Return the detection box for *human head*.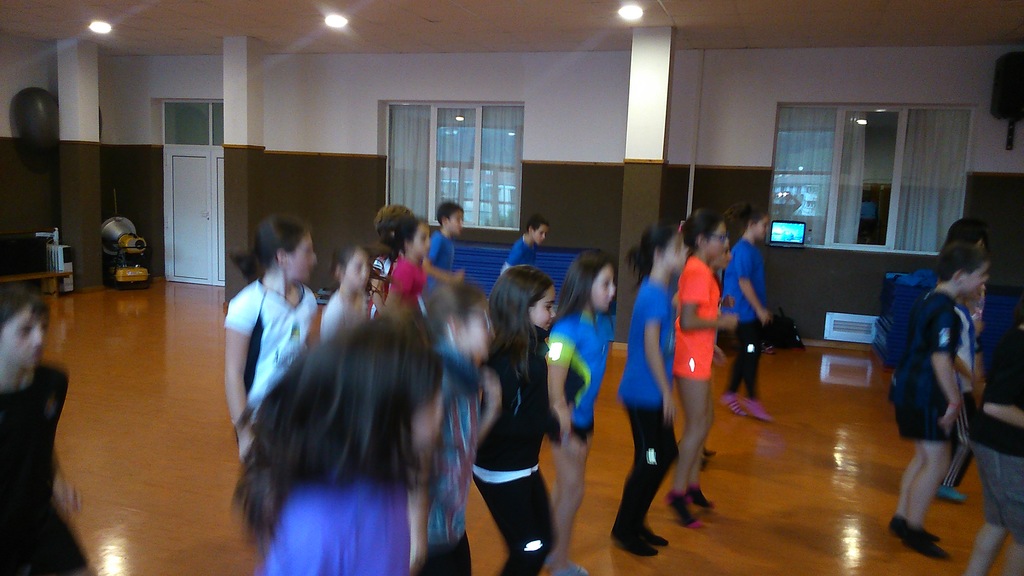
l=404, t=219, r=435, b=259.
